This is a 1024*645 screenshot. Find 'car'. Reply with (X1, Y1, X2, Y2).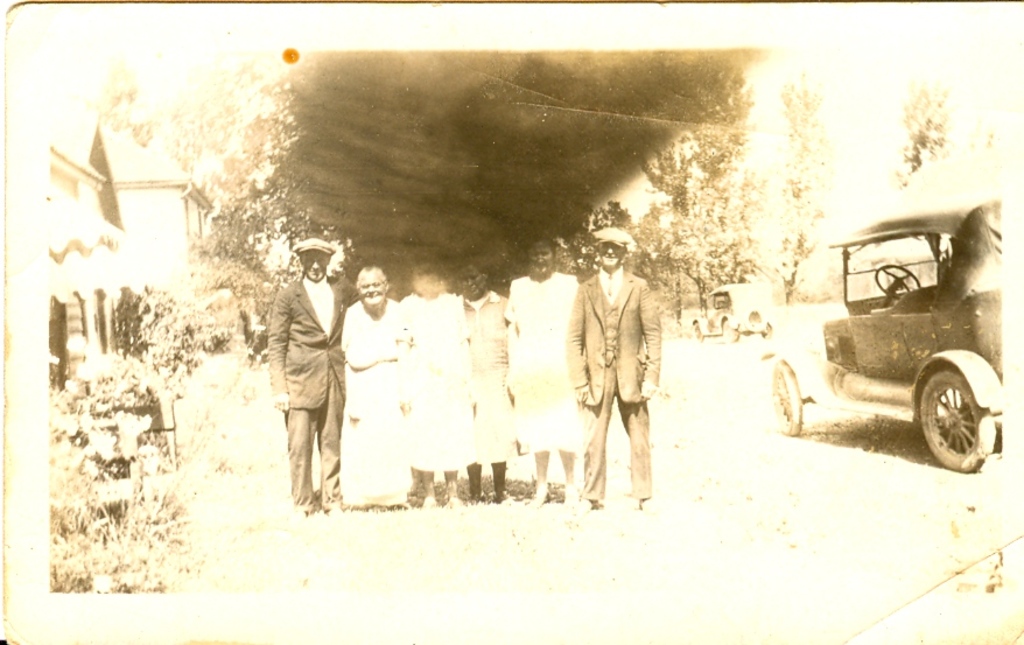
(783, 206, 1022, 481).
